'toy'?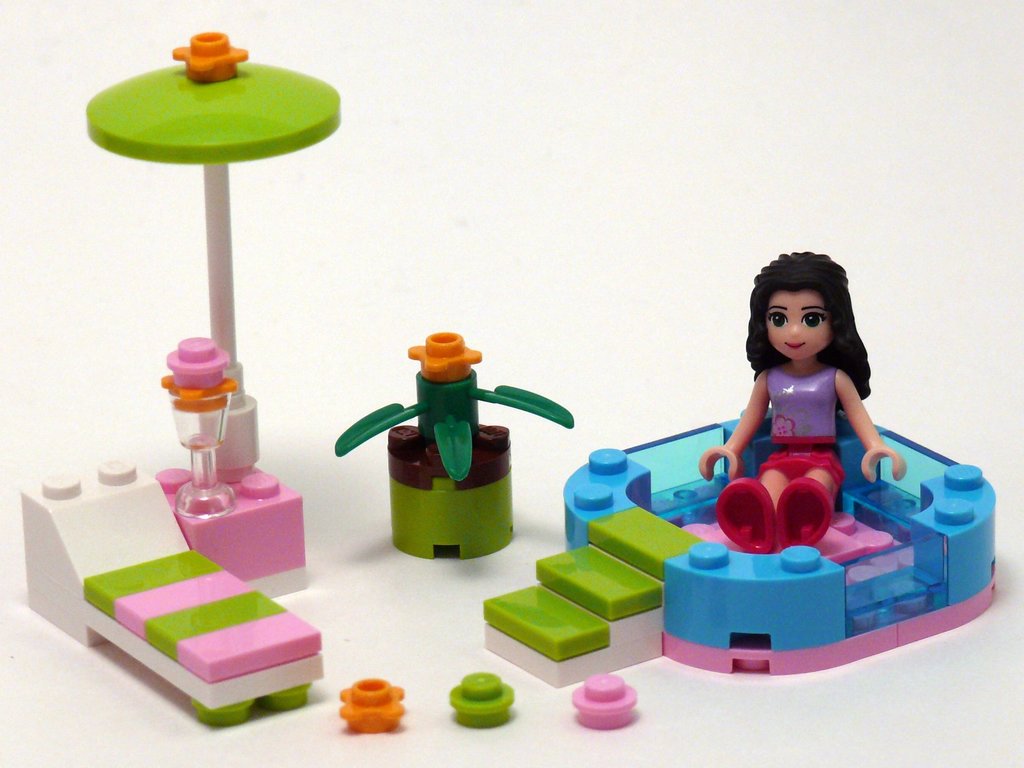
{"left": 329, "top": 332, "right": 572, "bottom": 559}
